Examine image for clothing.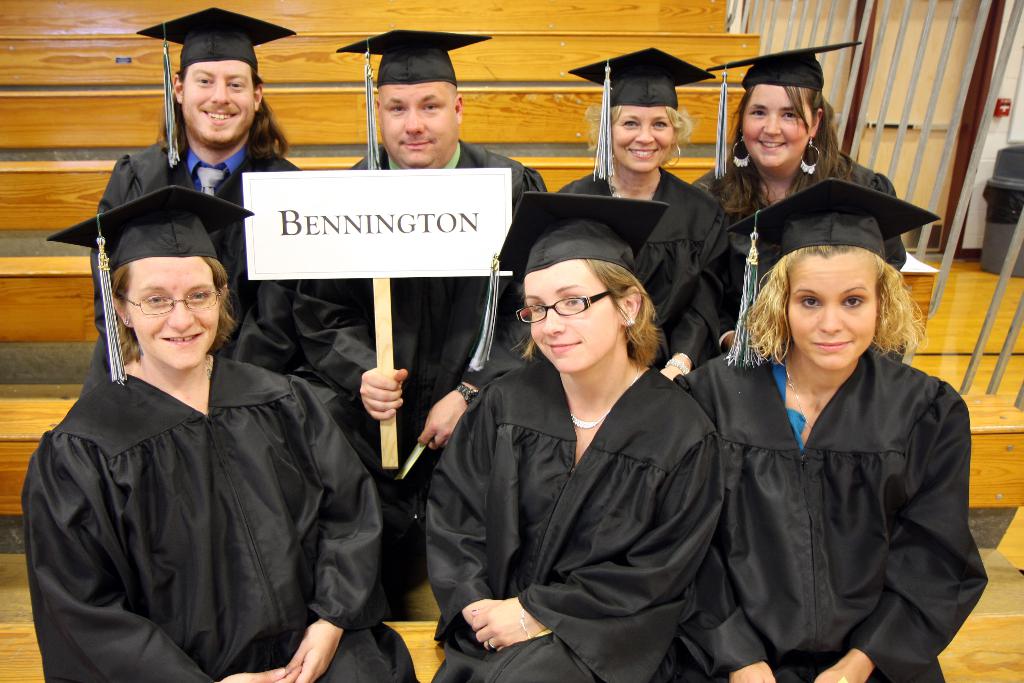
Examination result: [x1=25, y1=277, x2=344, y2=682].
